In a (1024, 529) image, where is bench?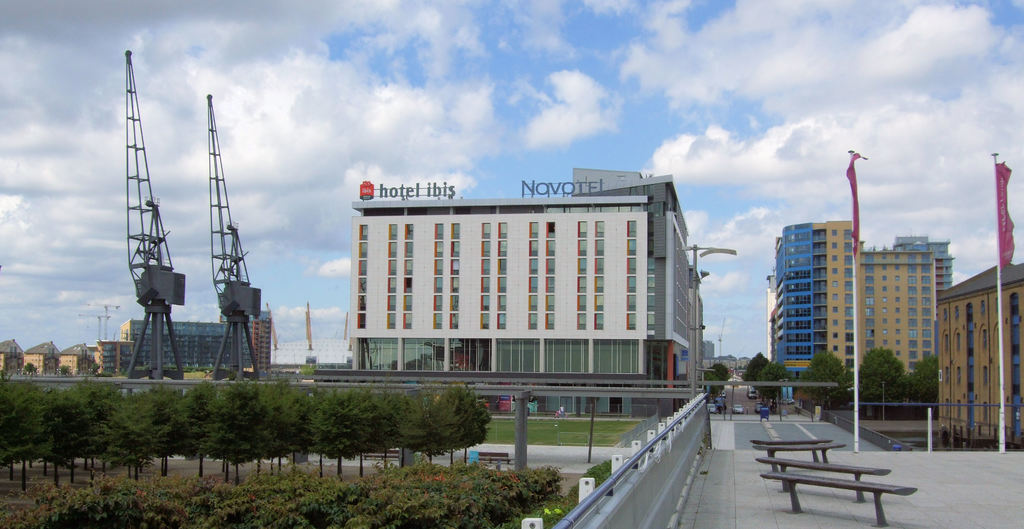
bbox(760, 459, 886, 505).
